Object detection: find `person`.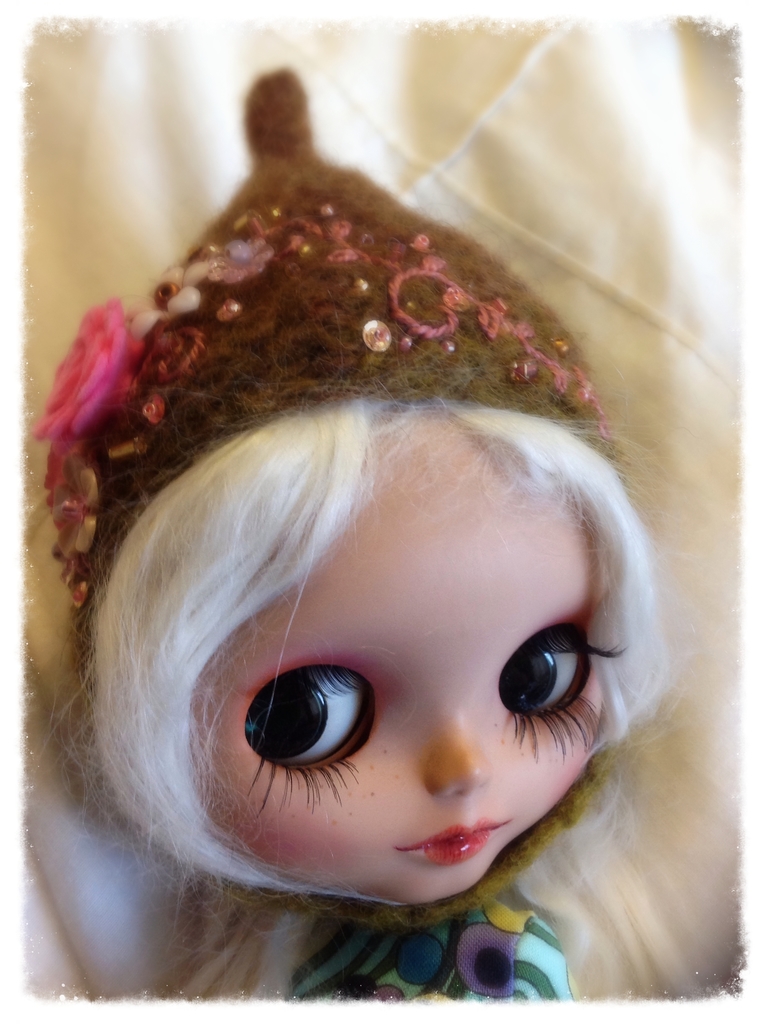
bbox=(24, 63, 677, 1023).
